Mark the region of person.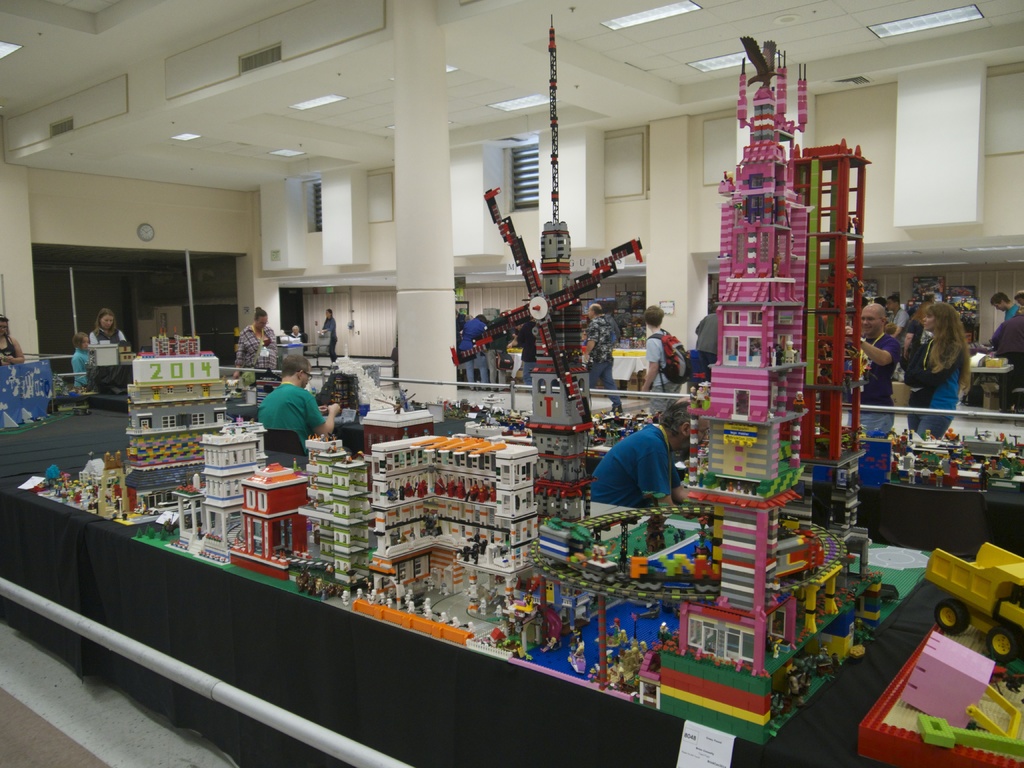
Region: [71,332,92,393].
